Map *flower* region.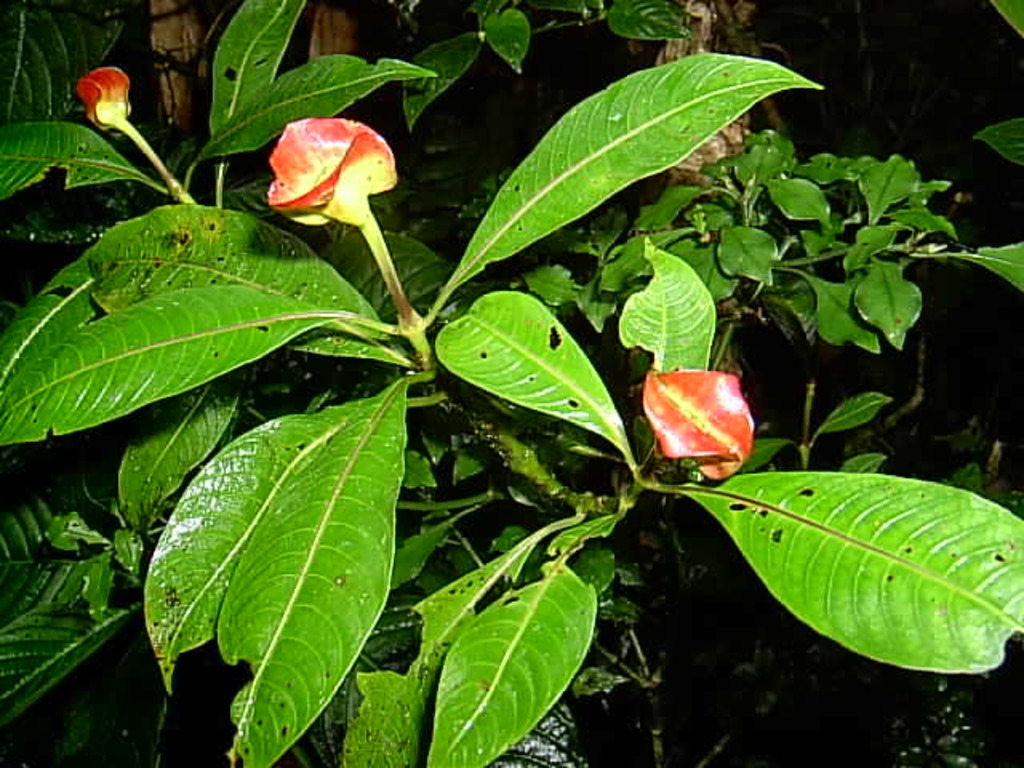
Mapped to (637, 363, 750, 469).
